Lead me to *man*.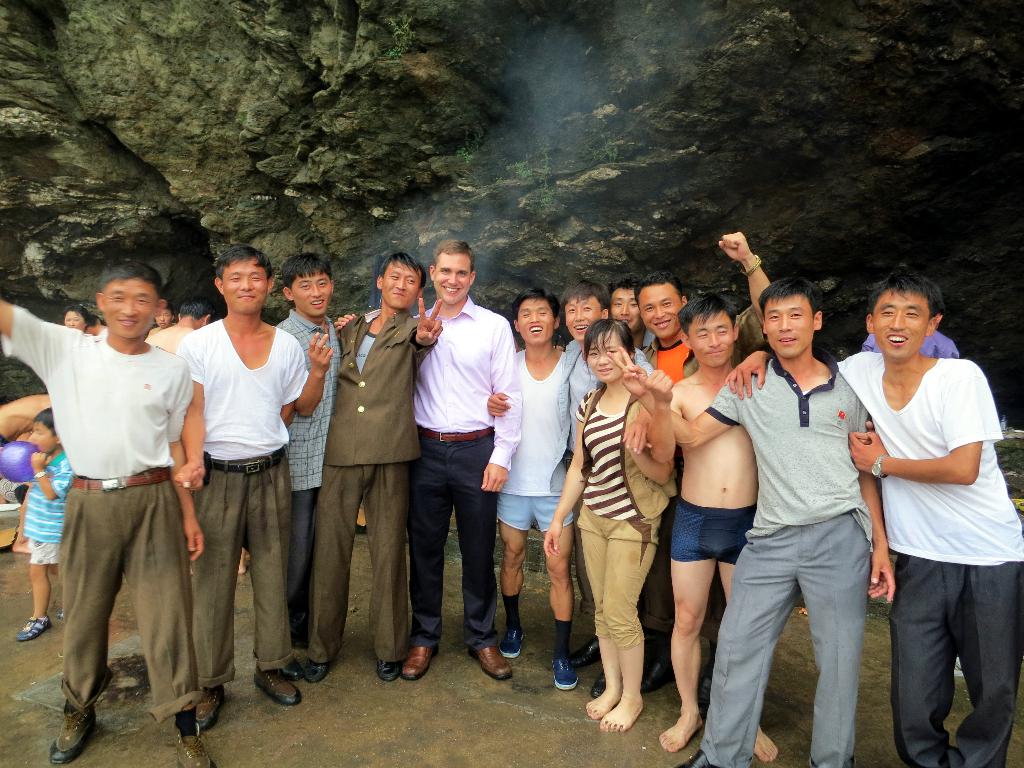
Lead to x1=726, y1=266, x2=1023, y2=767.
